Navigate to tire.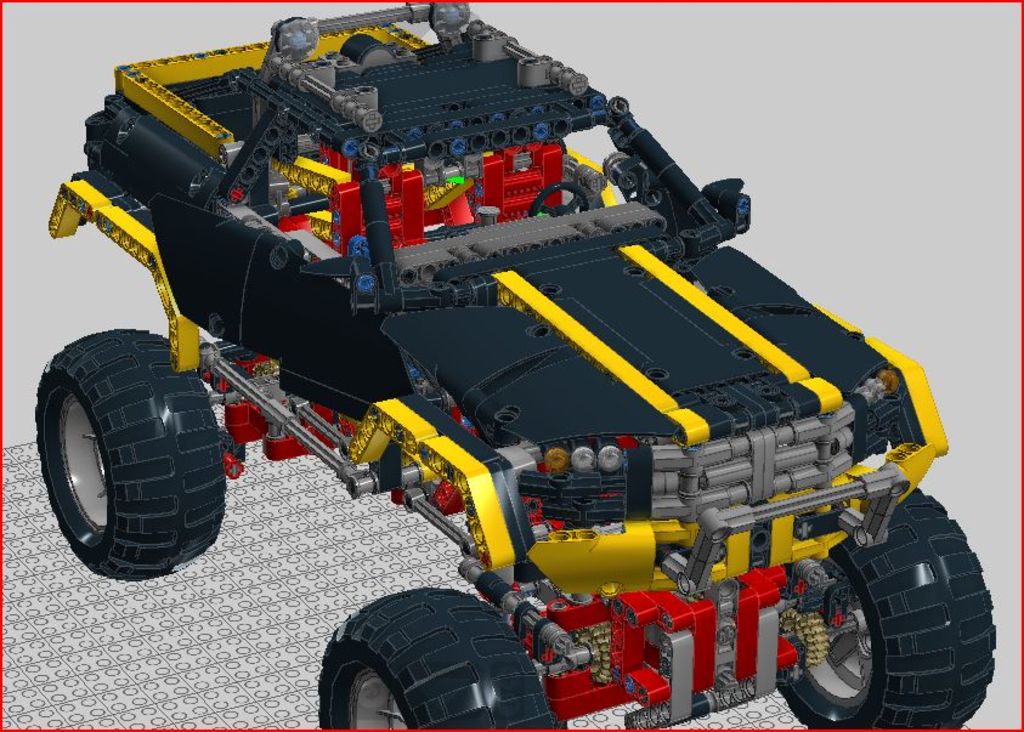
Navigation target: bbox=(33, 328, 230, 586).
